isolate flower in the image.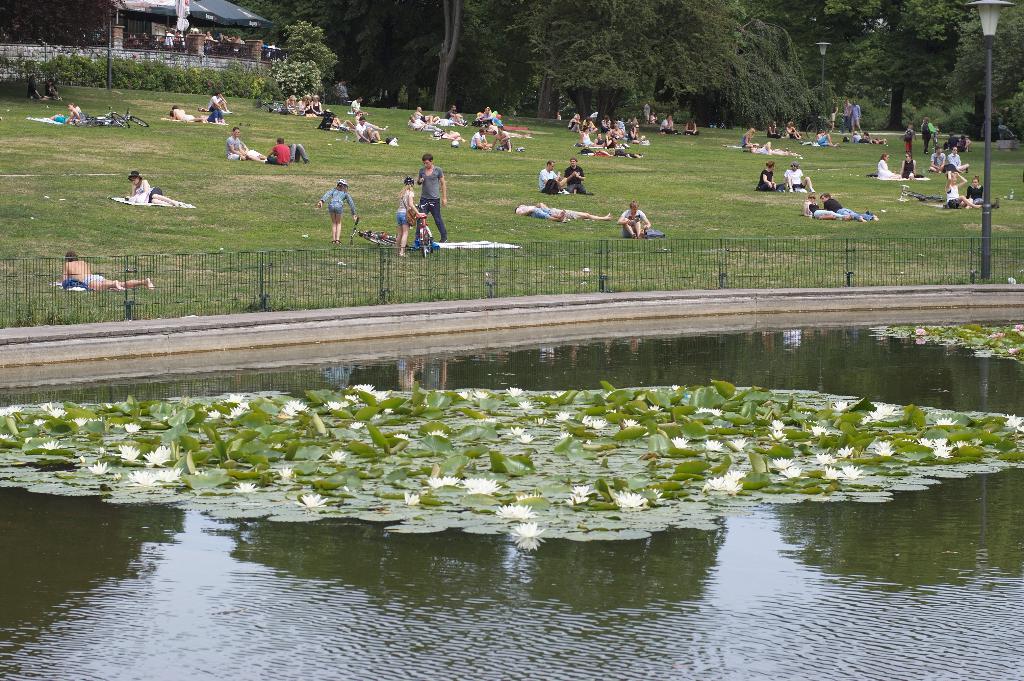
Isolated region: left=810, top=421, right=833, bottom=437.
